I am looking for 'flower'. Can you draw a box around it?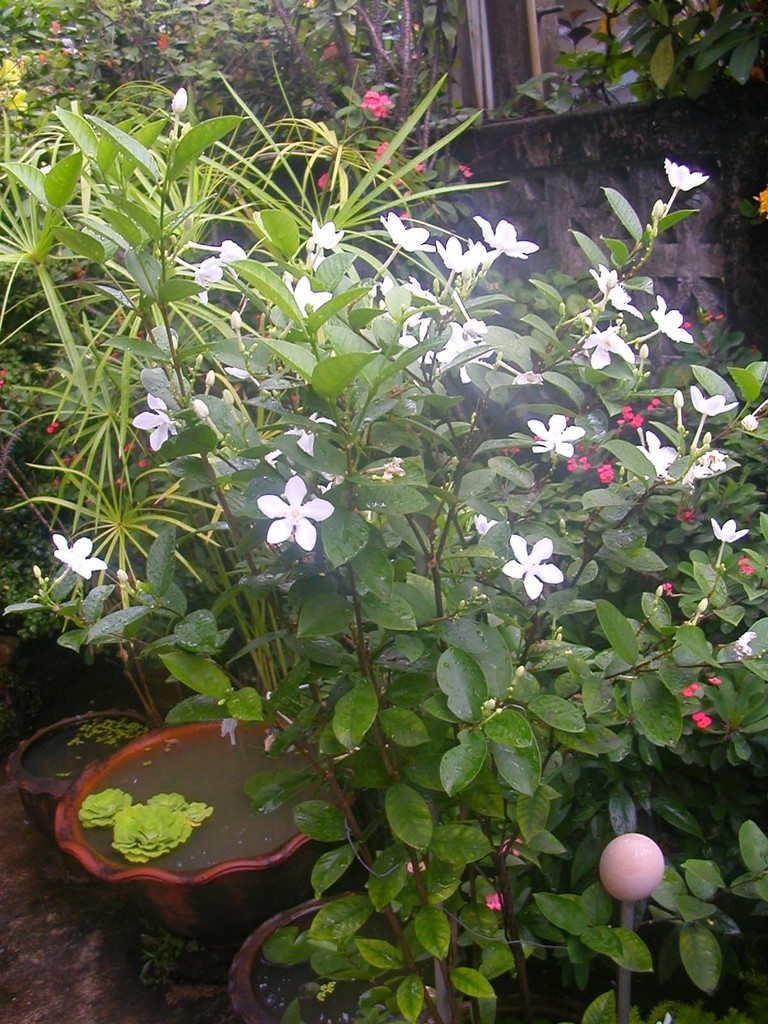
Sure, the bounding box is x1=696, y1=713, x2=713, y2=725.
